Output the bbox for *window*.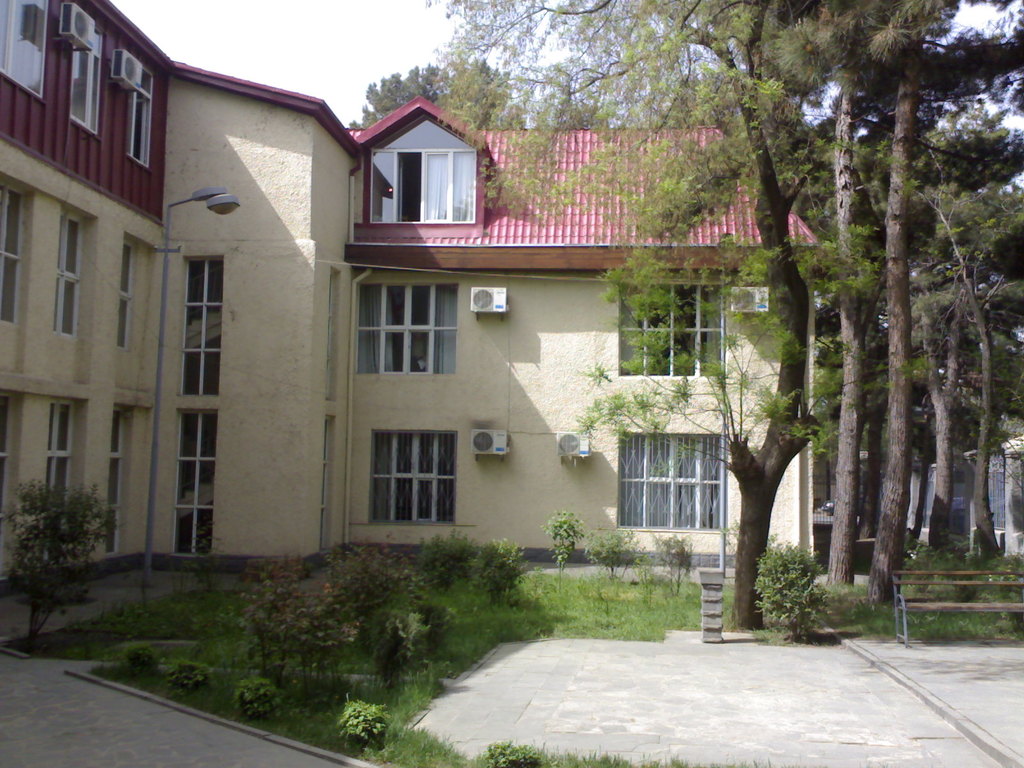
0/394/12/516.
